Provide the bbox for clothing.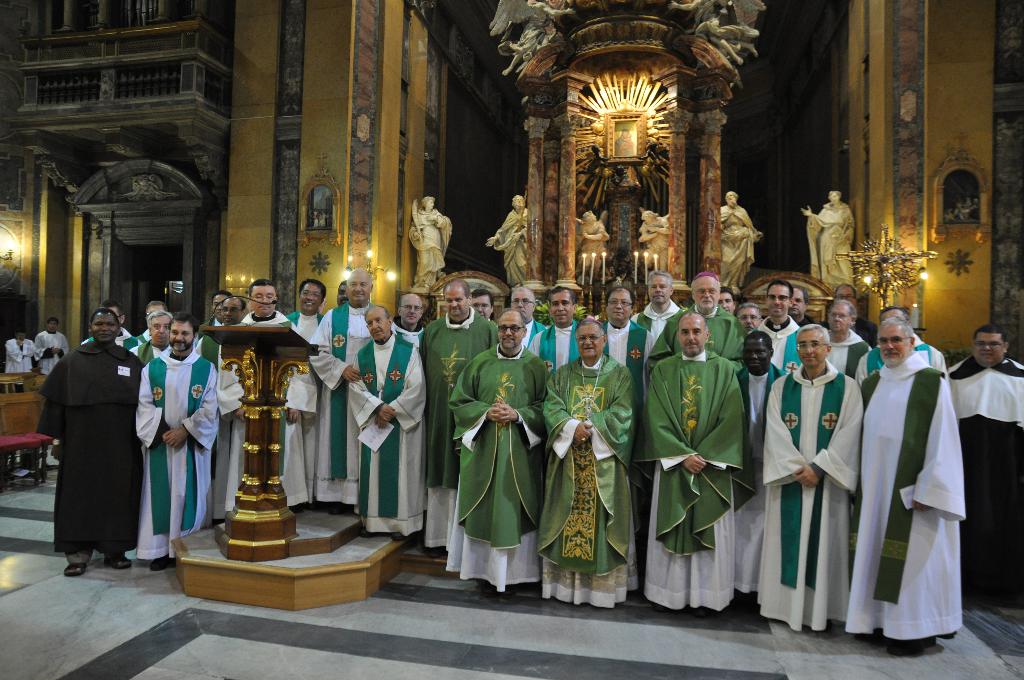
(left=805, top=205, right=856, bottom=293).
